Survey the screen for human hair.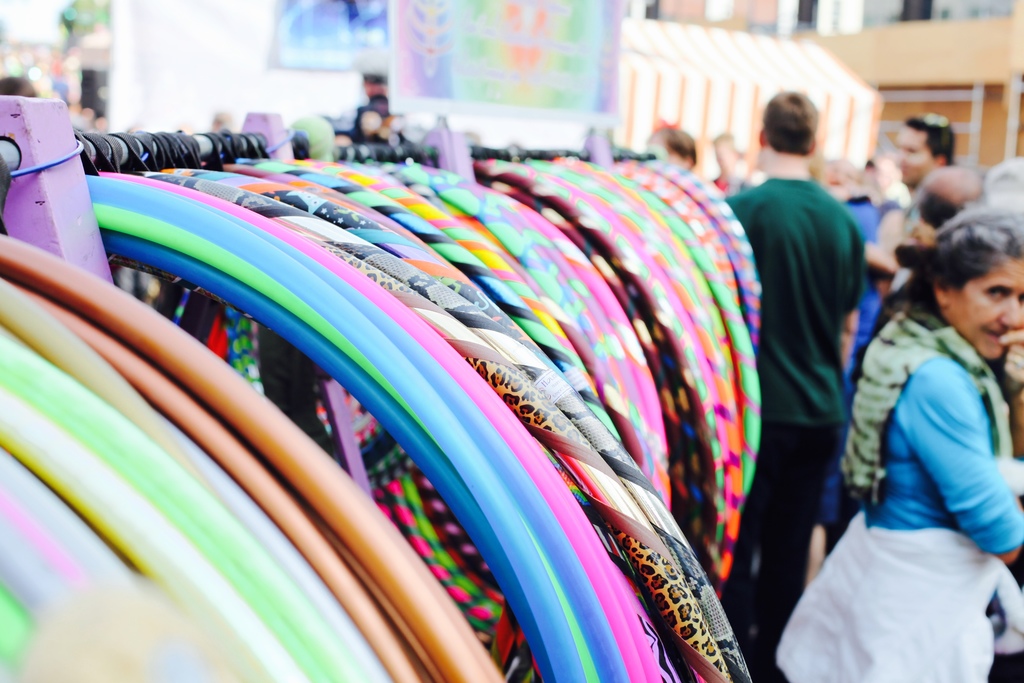
Survey found: (916, 165, 987, 232).
